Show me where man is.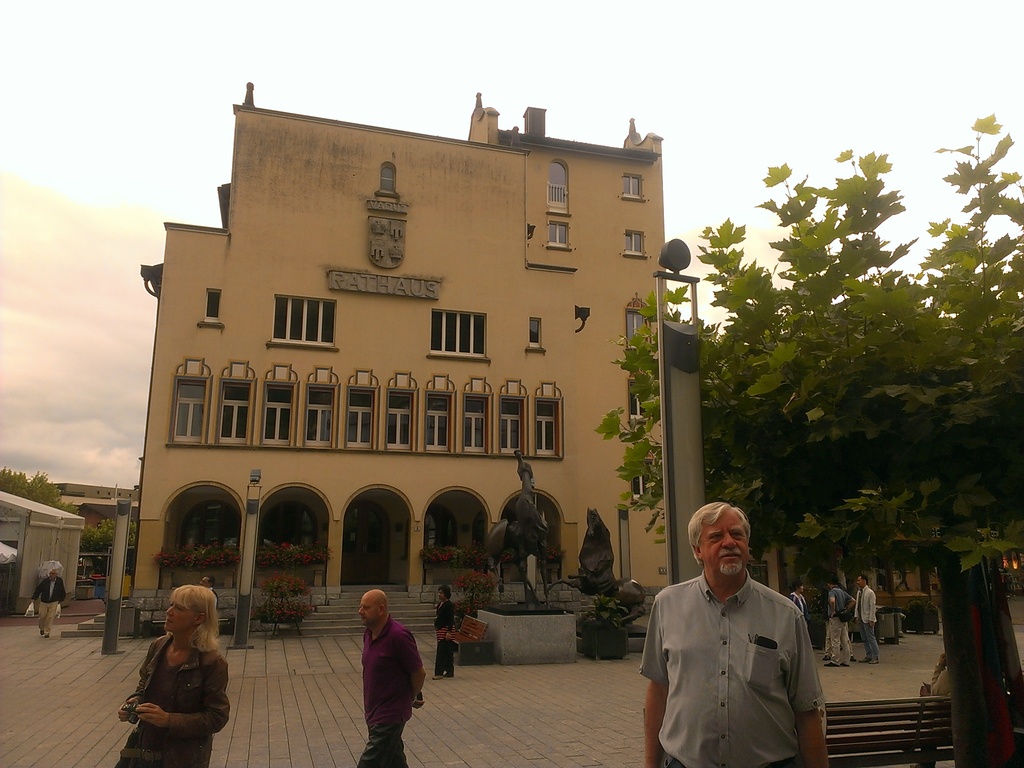
man is at bbox=[440, 589, 449, 683].
